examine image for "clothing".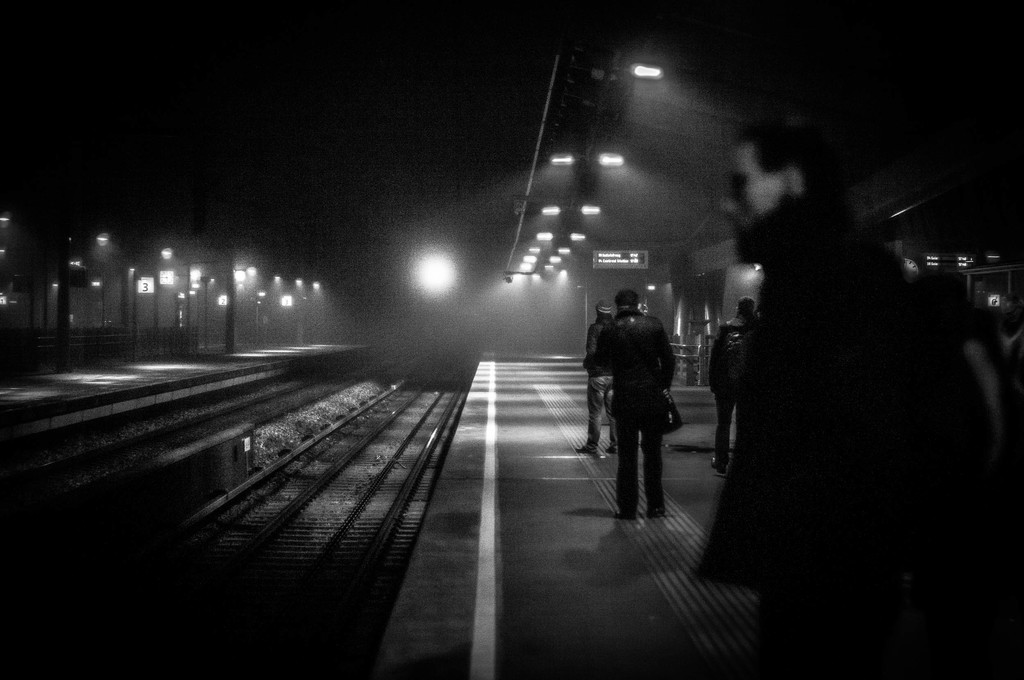
Examination result: locate(703, 311, 760, 463).
